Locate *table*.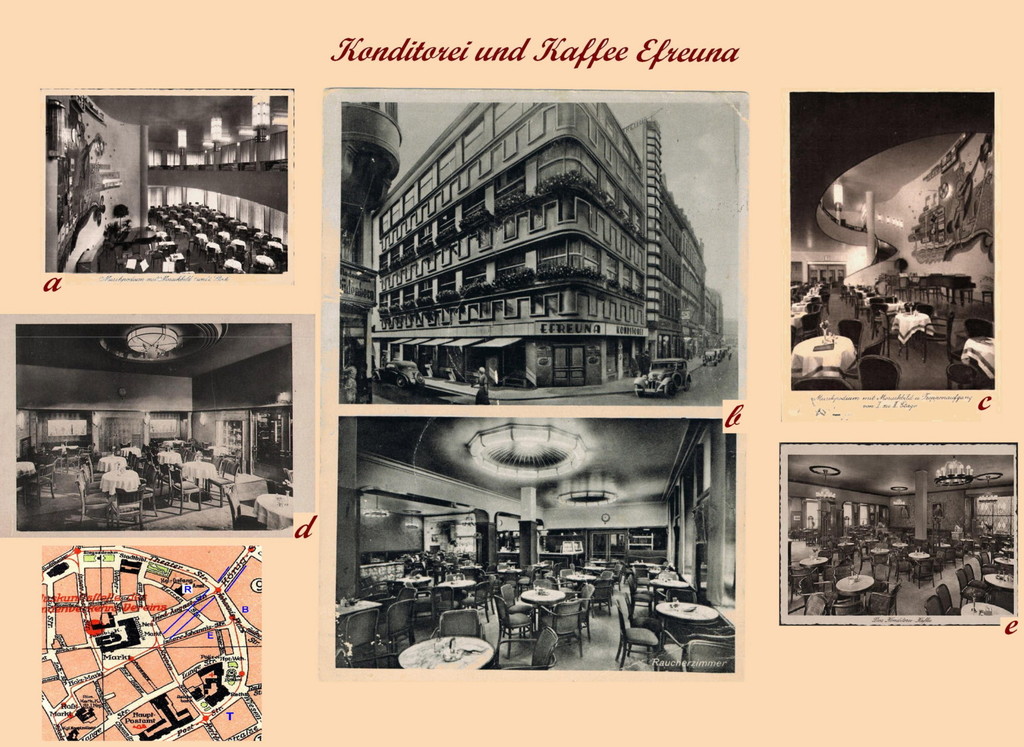
Bounding box: [523,589,564,601].
